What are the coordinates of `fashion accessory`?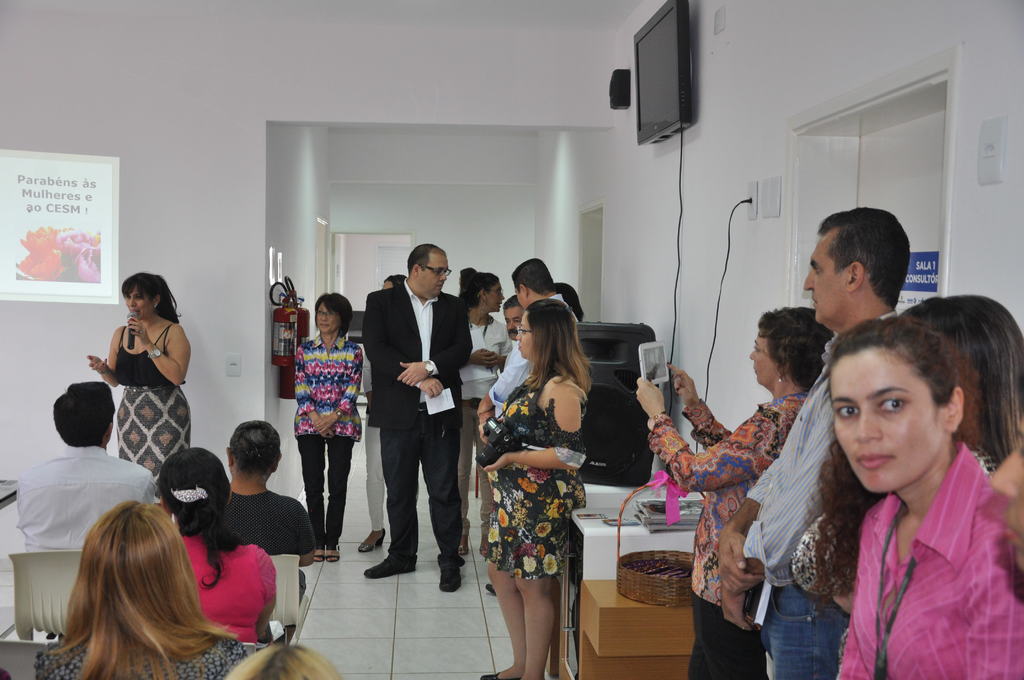
Rect(152, 302, 157, 311).
